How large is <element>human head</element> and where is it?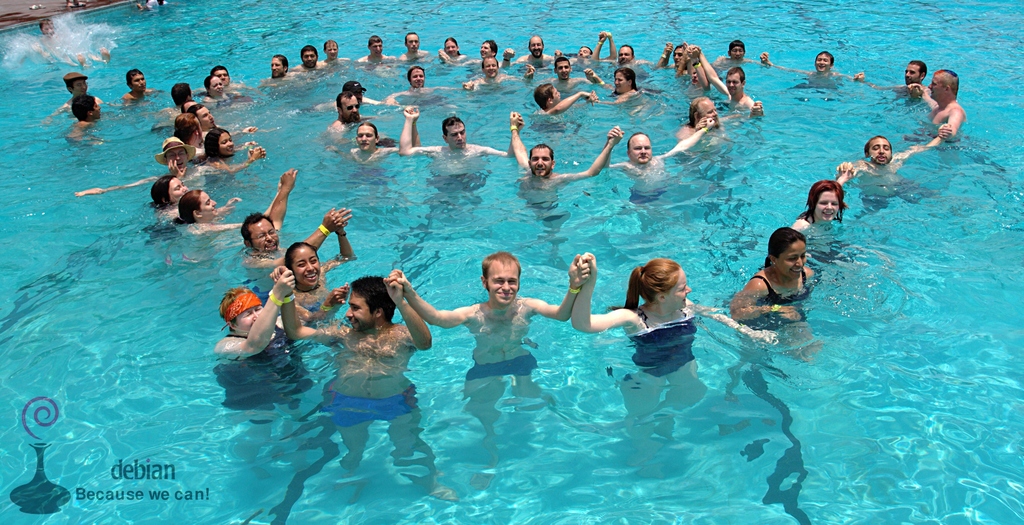
Bounding box: 901 60 925 86.
